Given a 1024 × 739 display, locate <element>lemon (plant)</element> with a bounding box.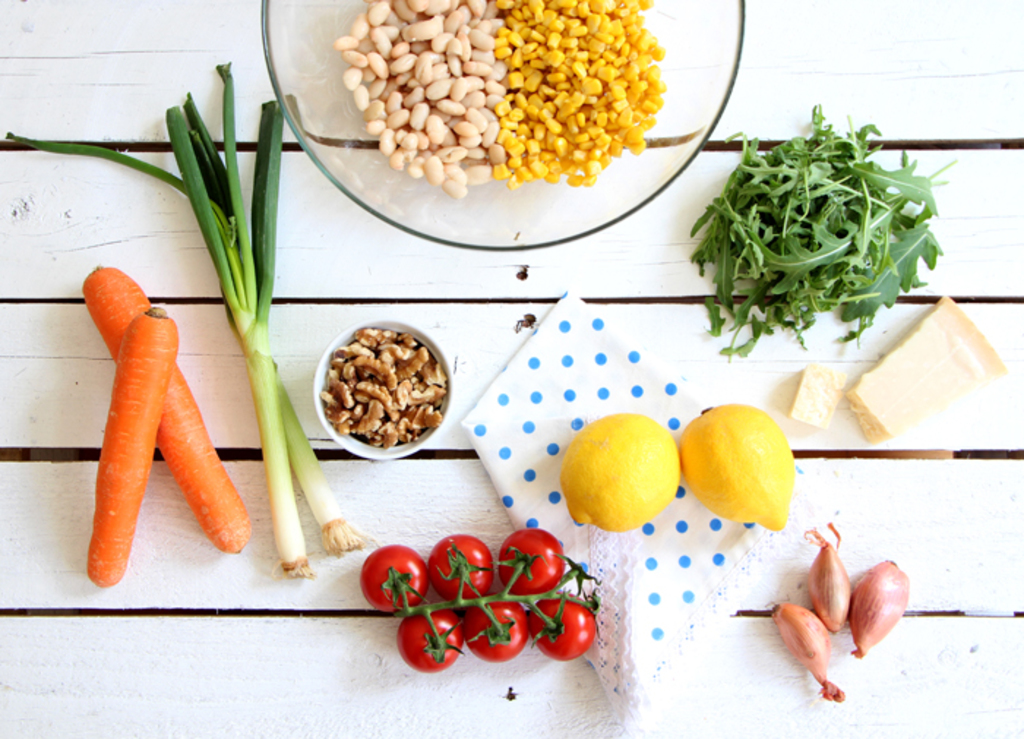
Located: {"left": 553, "top": 414, "right": 683, "bottom": 534}.
